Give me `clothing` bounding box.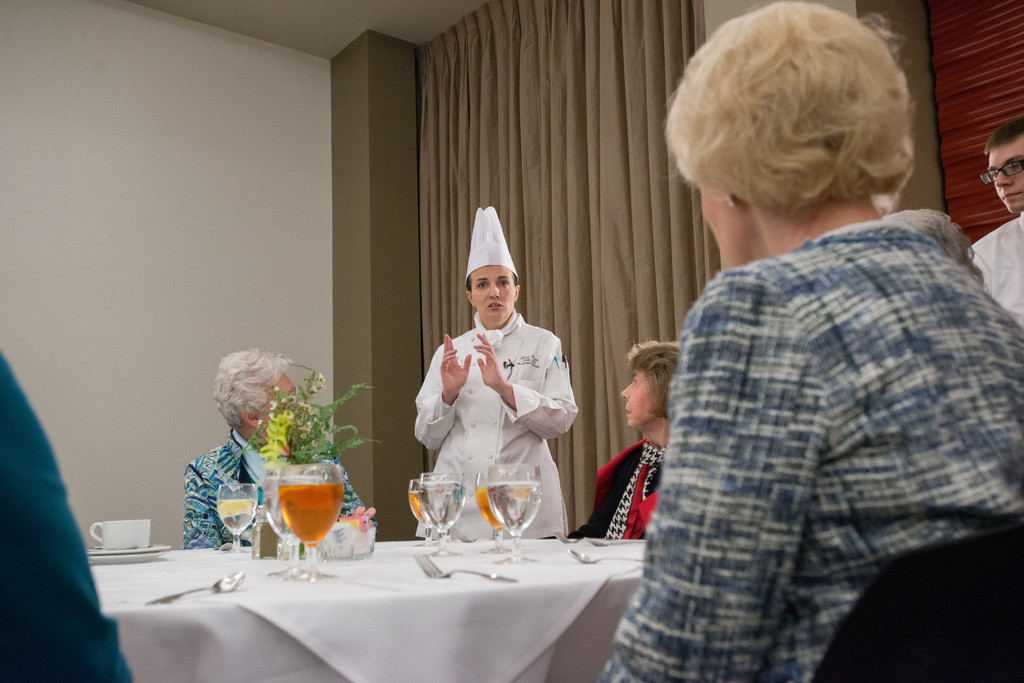
535:440:674:540.
